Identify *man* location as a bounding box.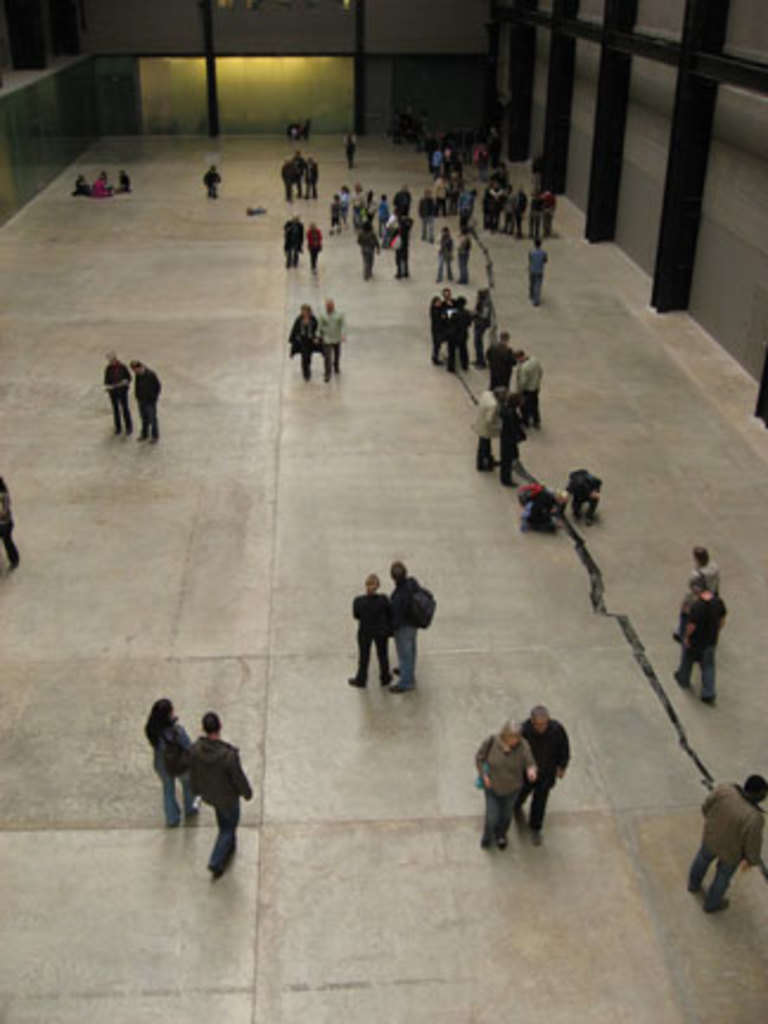
x1=420, y1=192, x2=431, y2=249.
